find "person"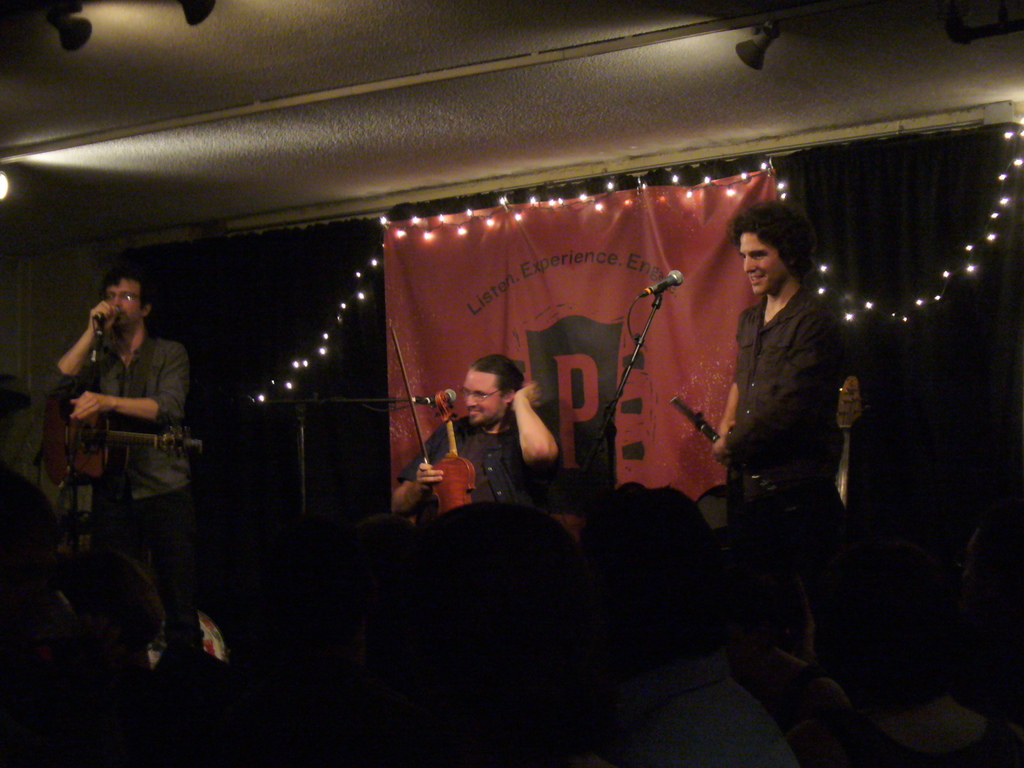
crop(58, 262, 195, 619)
